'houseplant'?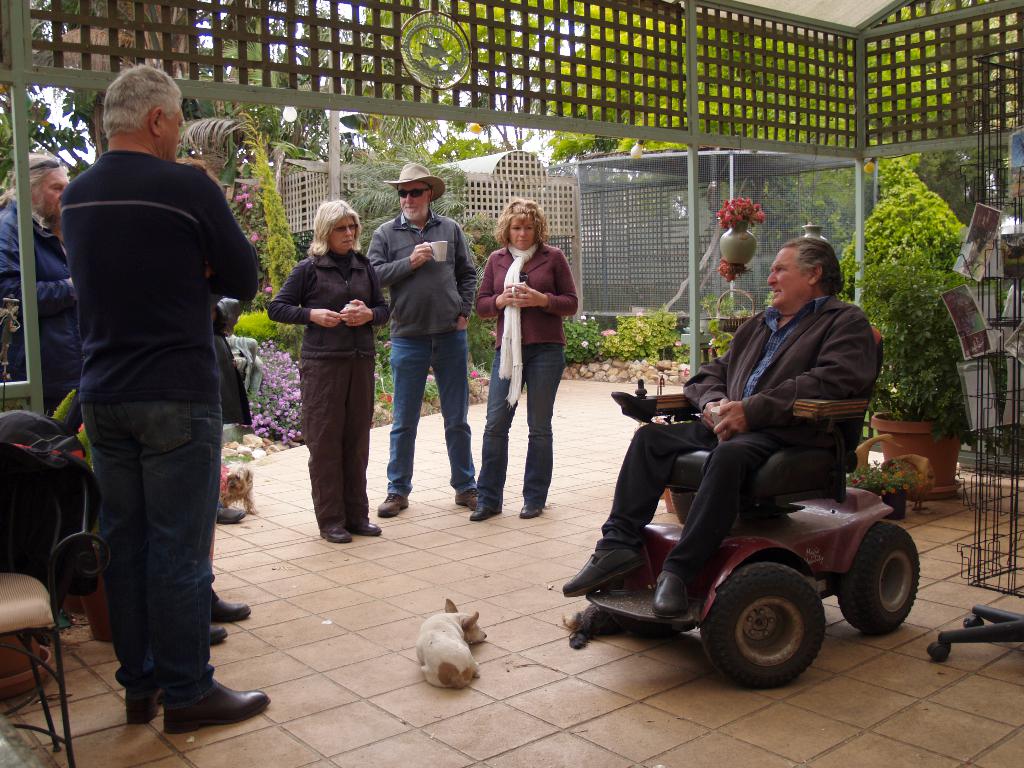
x1=602, y1=314, x2=684, y2=383
